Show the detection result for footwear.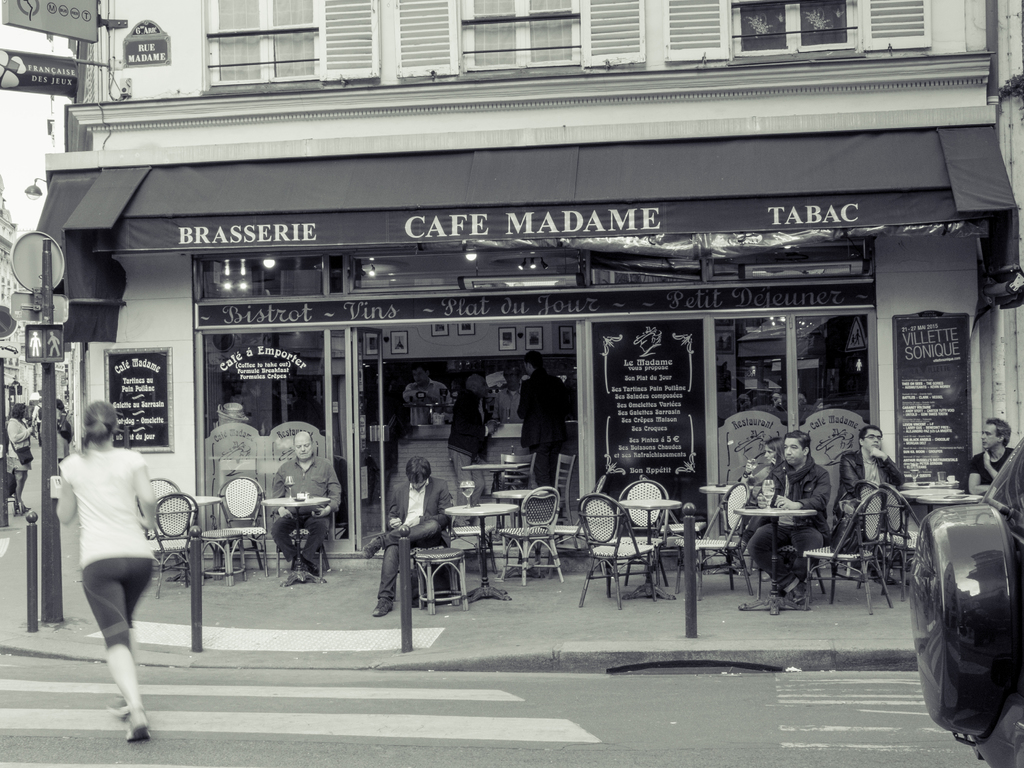
[left=122, top=710, right=156, bottom=742].
